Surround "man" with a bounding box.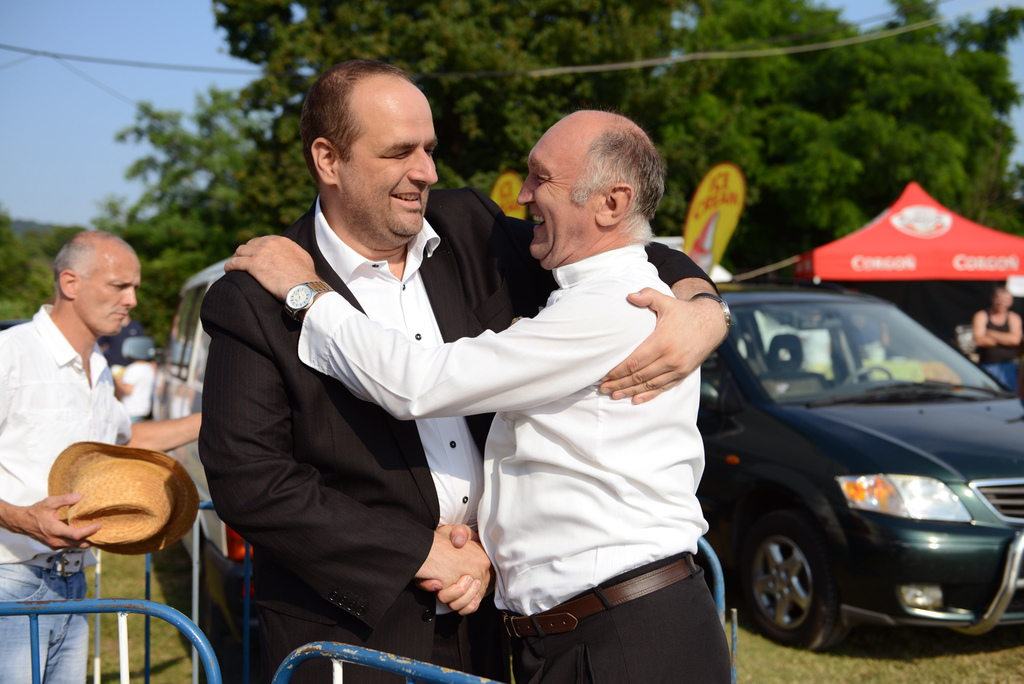
[x1=0, y1=231, x2=202, y2=683].
